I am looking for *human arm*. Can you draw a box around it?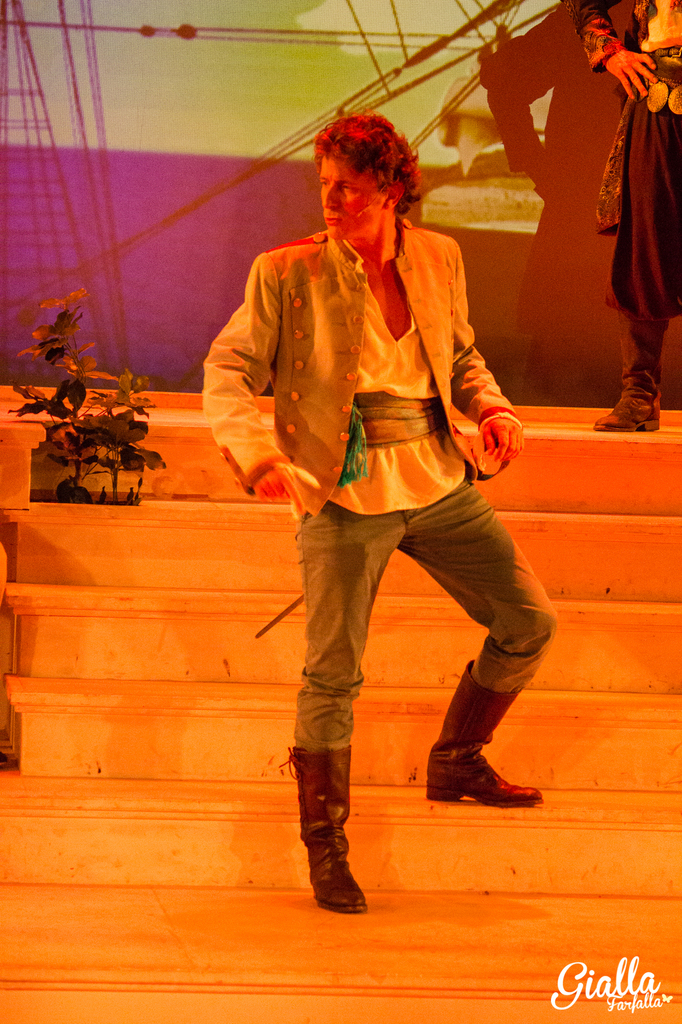
Sure, the bounding box is box(464, 358, 527, 488).
